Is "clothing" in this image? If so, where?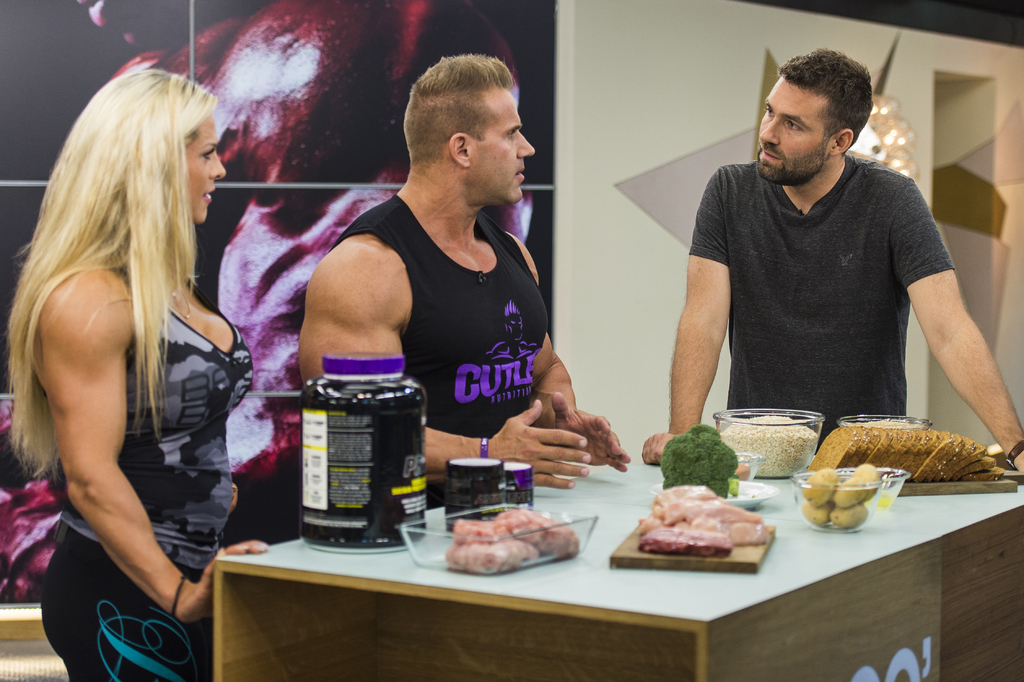
Yes, at x1=691, y1=147, x2=958, y2=461.
